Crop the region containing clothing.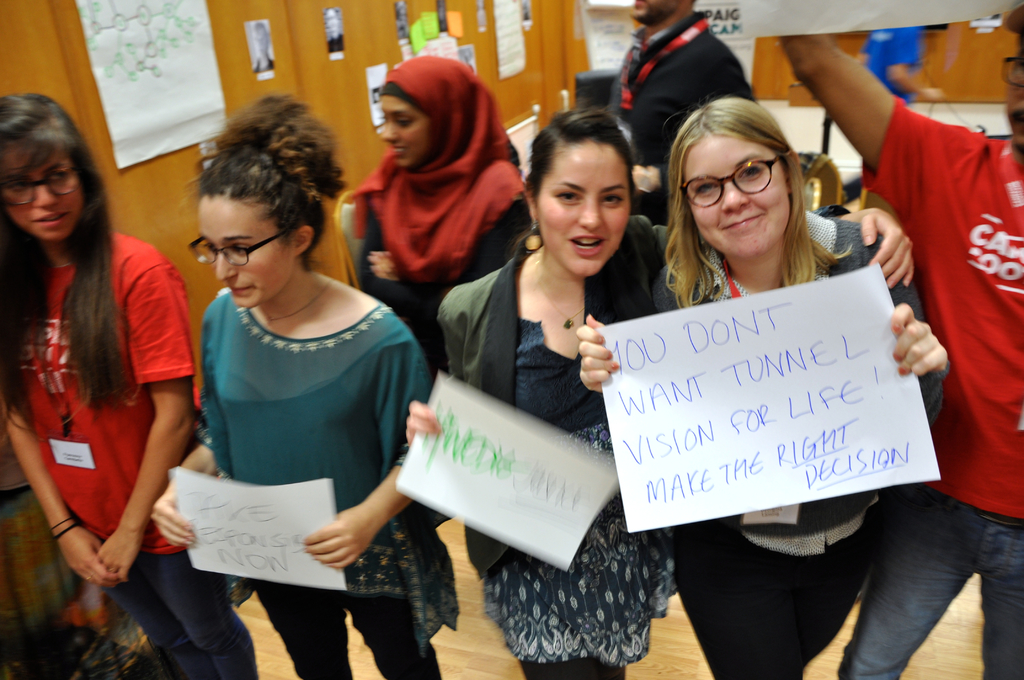
Crop region: detection(343, 54, 537, 329).
